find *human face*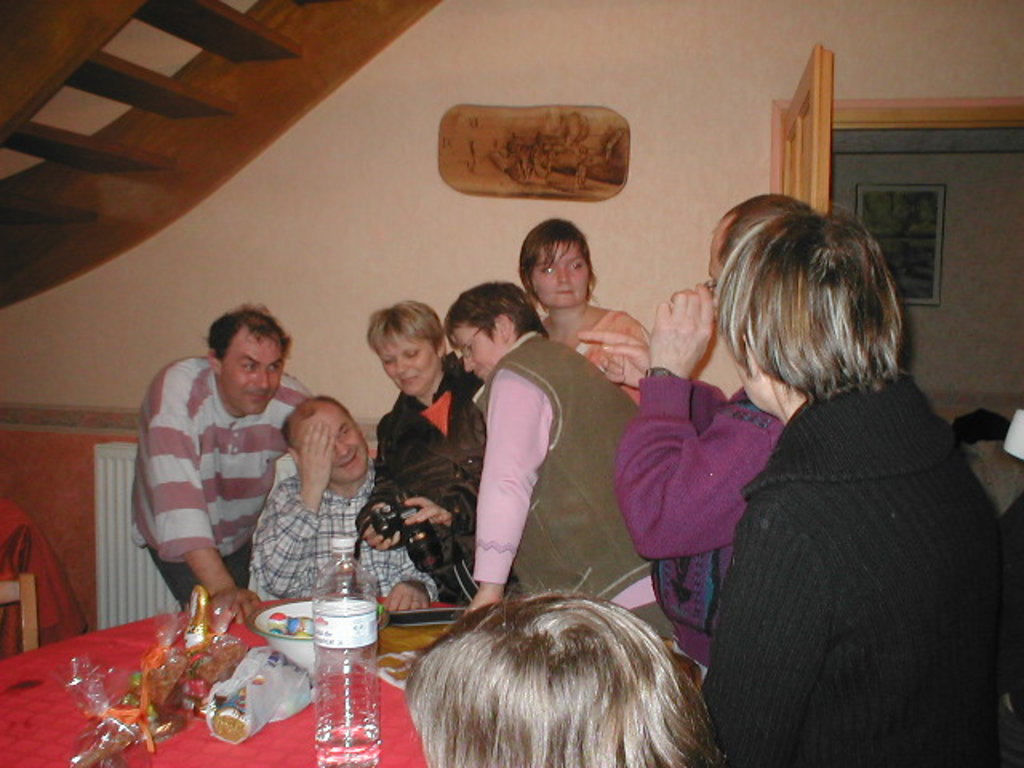
x1=386 y1=331 x2=440 y2=397
